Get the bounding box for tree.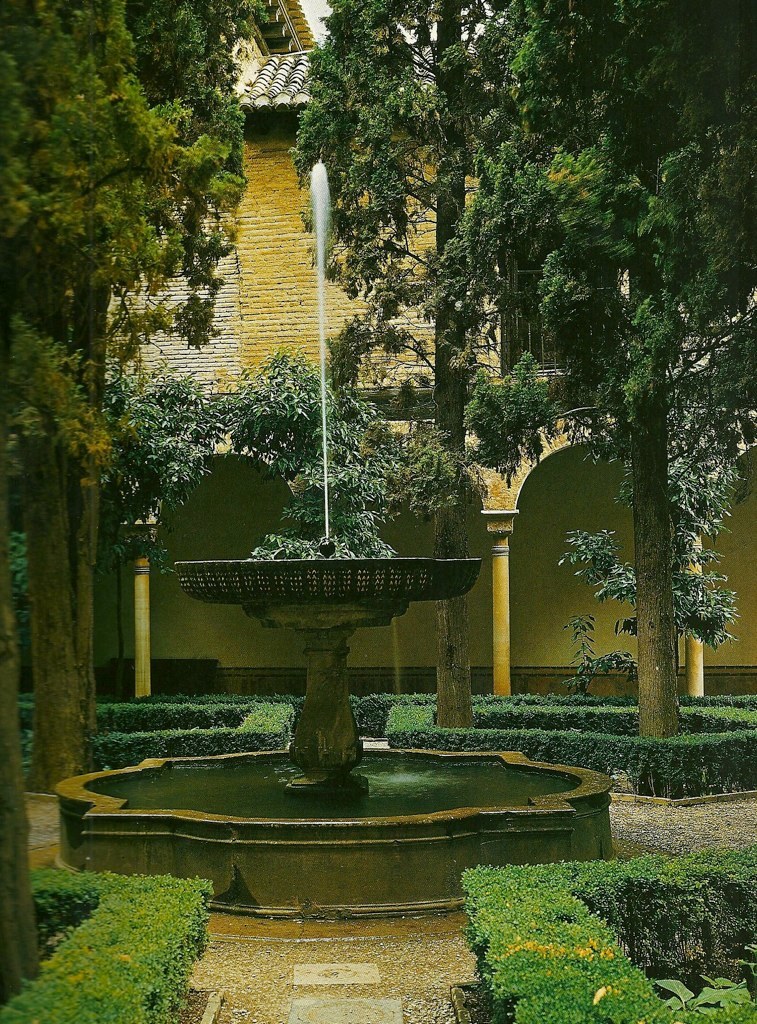
324/0/756/736.
